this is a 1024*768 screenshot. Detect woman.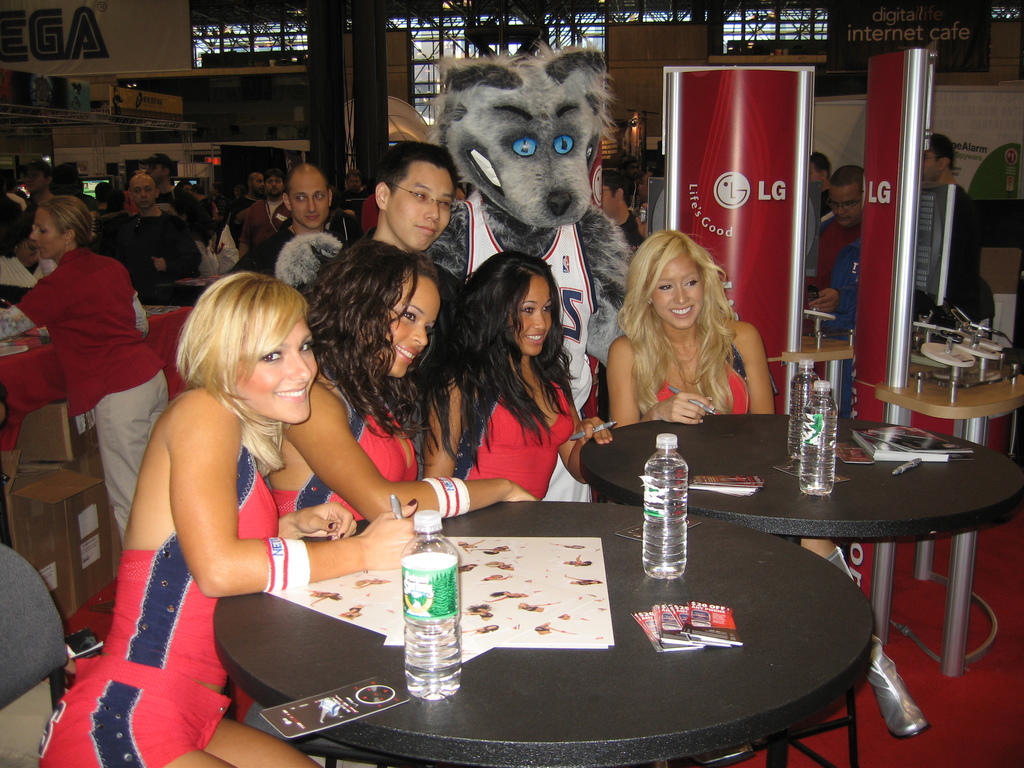
bbox(605, 227, 933, 740).
